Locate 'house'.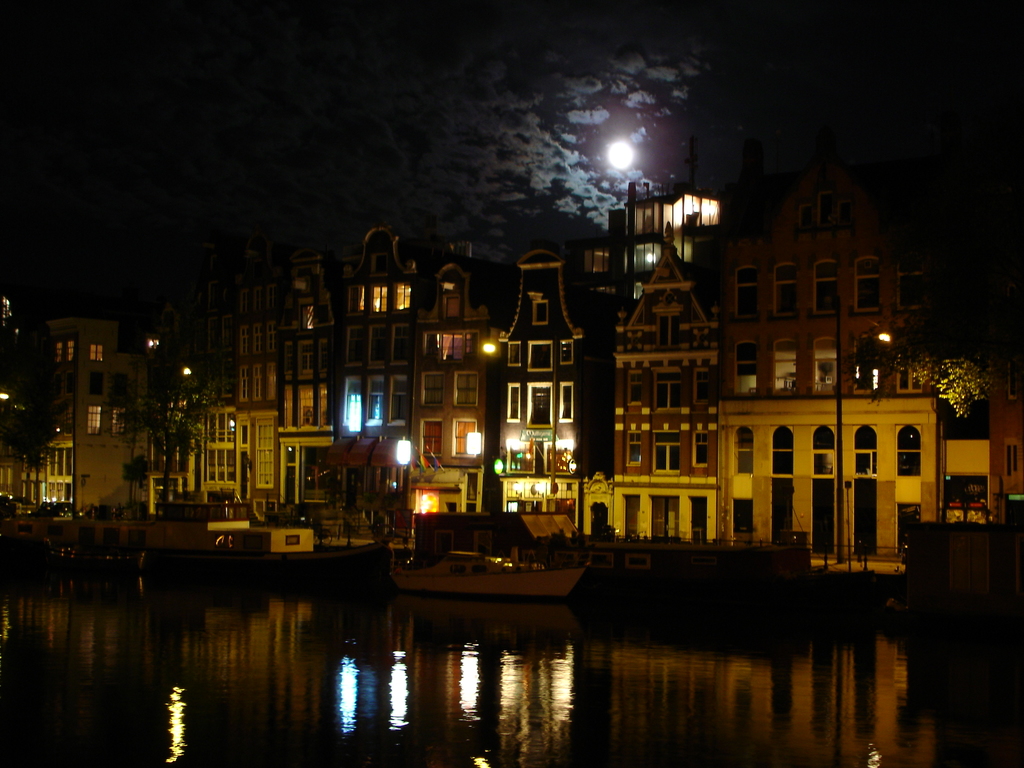
Bounding box: 708, 193, 941, 565.
